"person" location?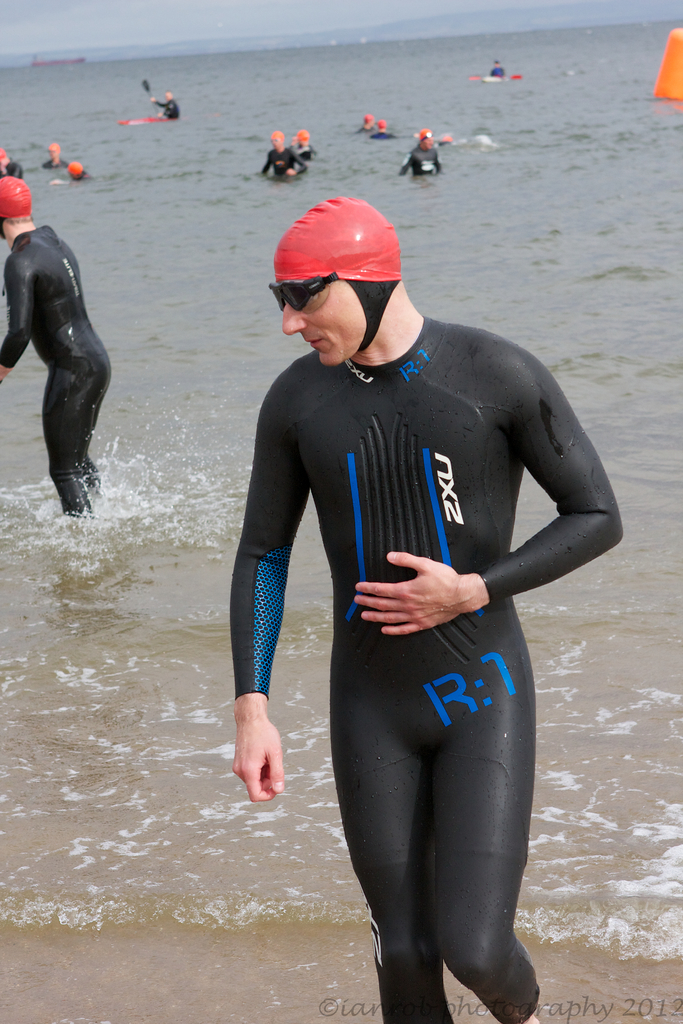
box(0, 175, 110, 516)
